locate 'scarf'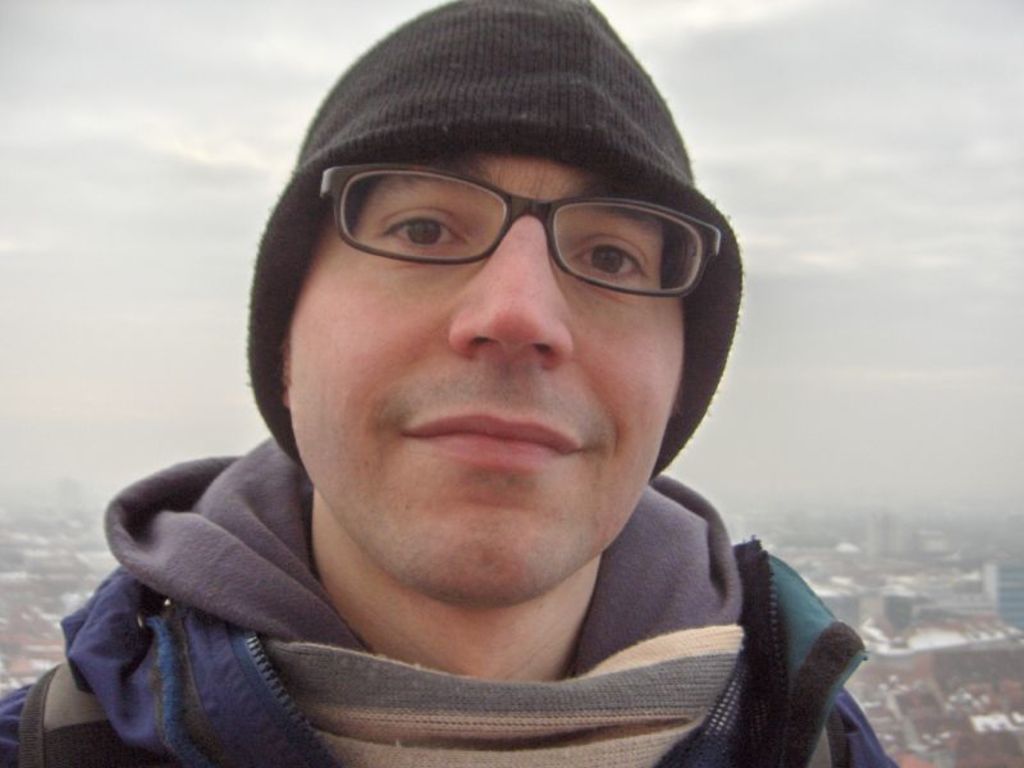
{"x1": 264, "y1": 627, "x2": 745, "y2": 767}
